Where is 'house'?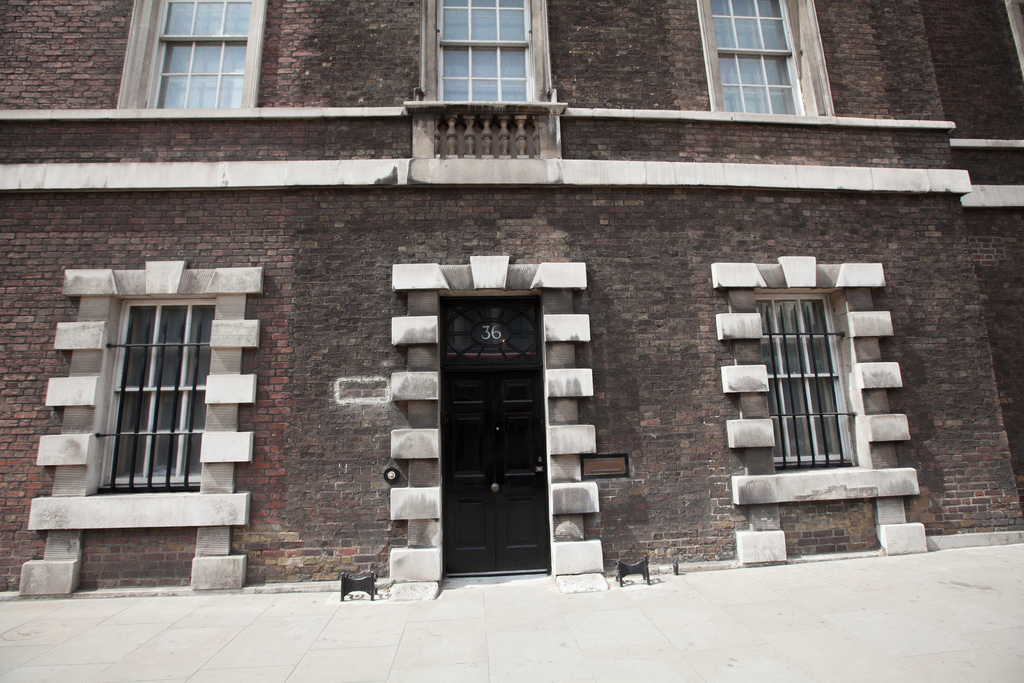
x1=0, y1=0, x2=1023, y2=593.
